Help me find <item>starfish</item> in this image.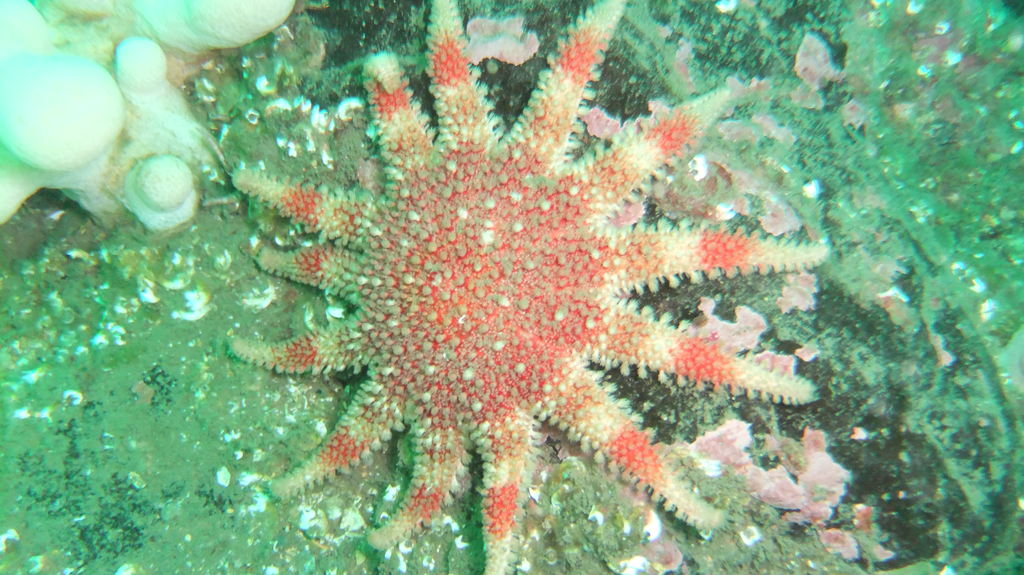
Found it: detection(223, 3, 833, 574).
